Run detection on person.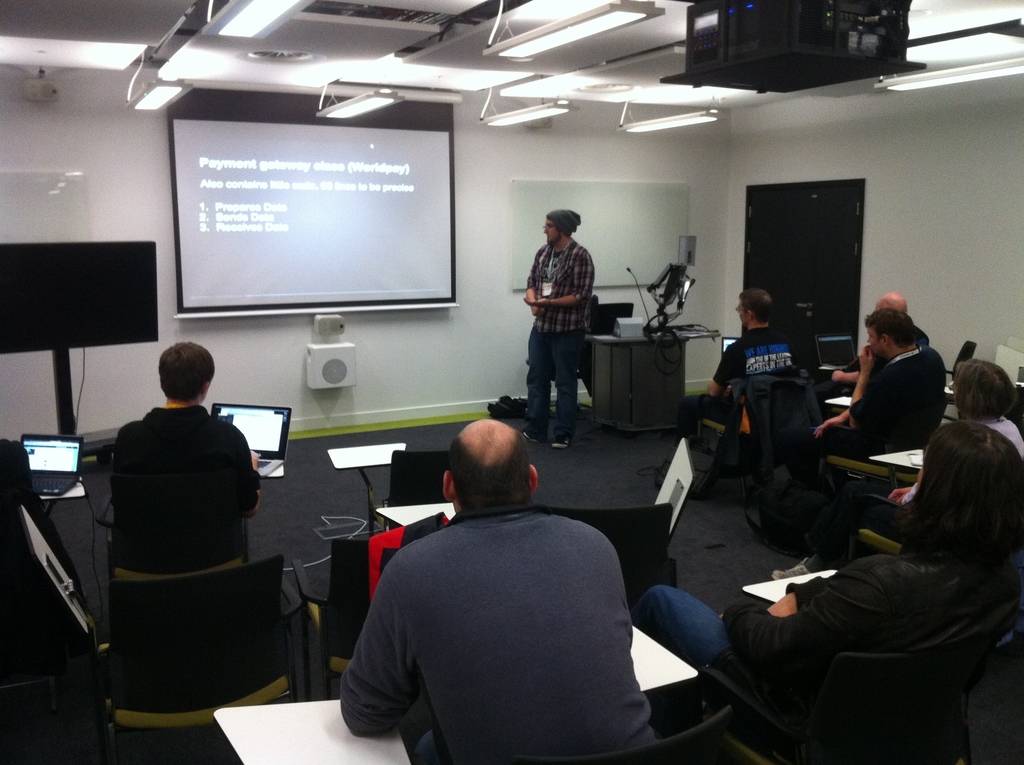
Result: (523, 210, 589, 446).
